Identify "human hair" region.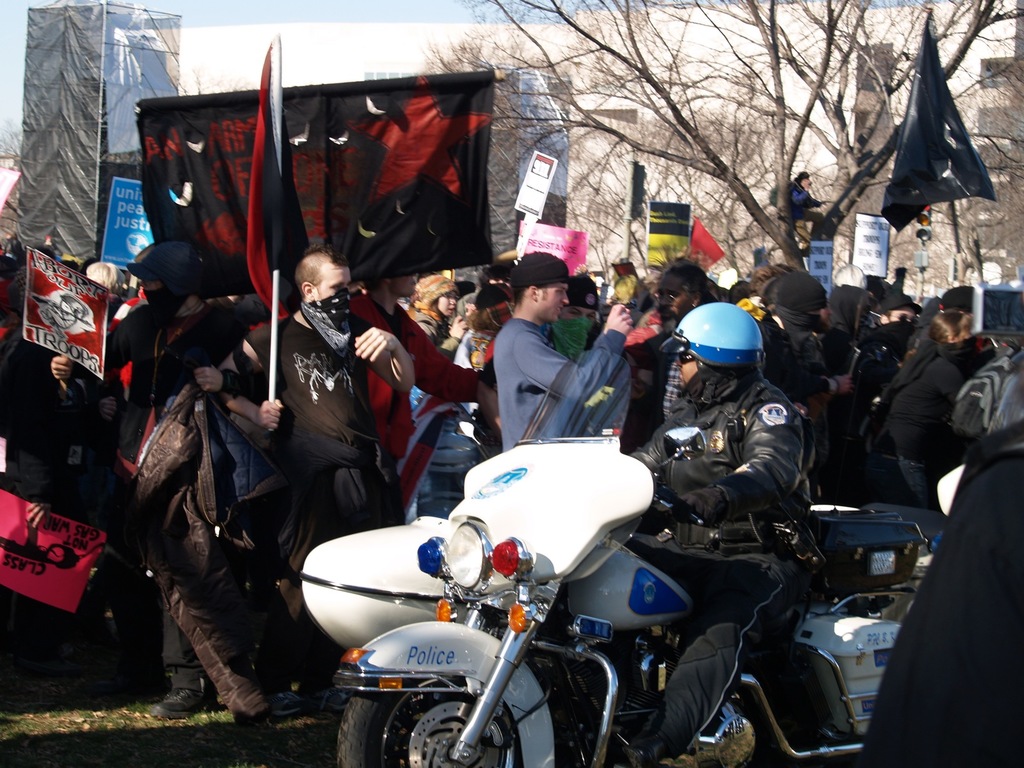
Region: box=[88, 262, 113, 285].
